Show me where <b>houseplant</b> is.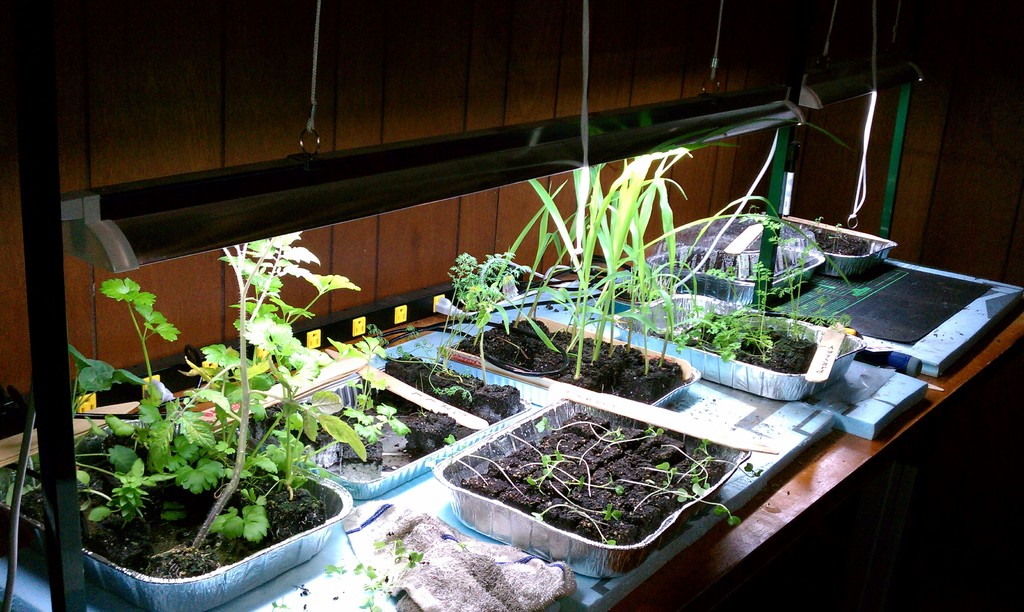
<b>houseplant</b> is at crop(649, 205, 829, 312).
